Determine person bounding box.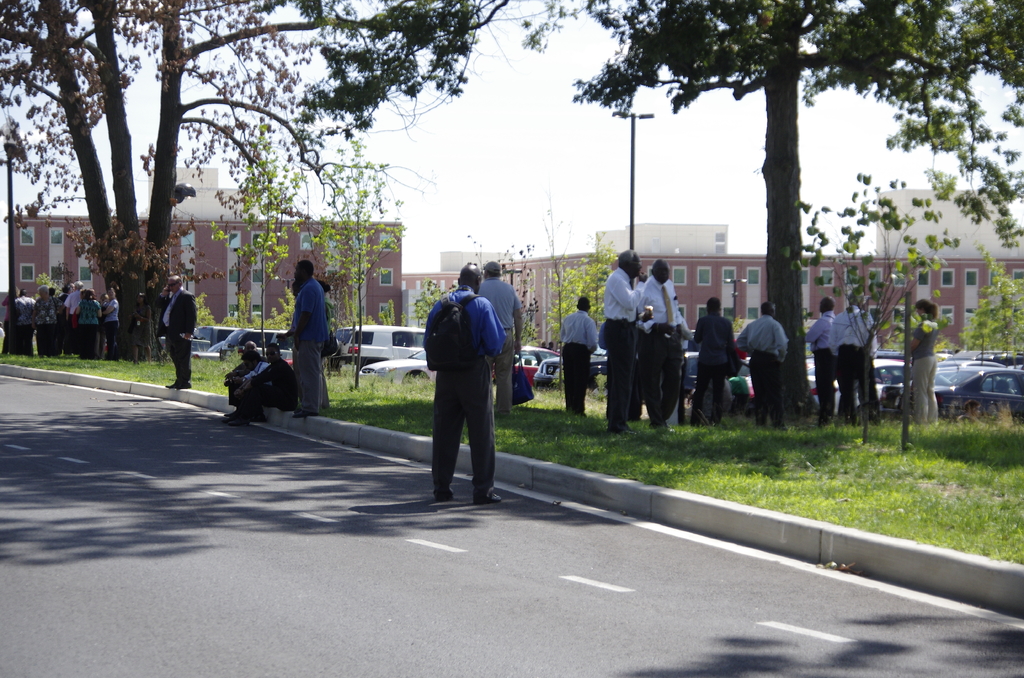
Determined: (x1=552, y1=293, x2=596, y2=416).
